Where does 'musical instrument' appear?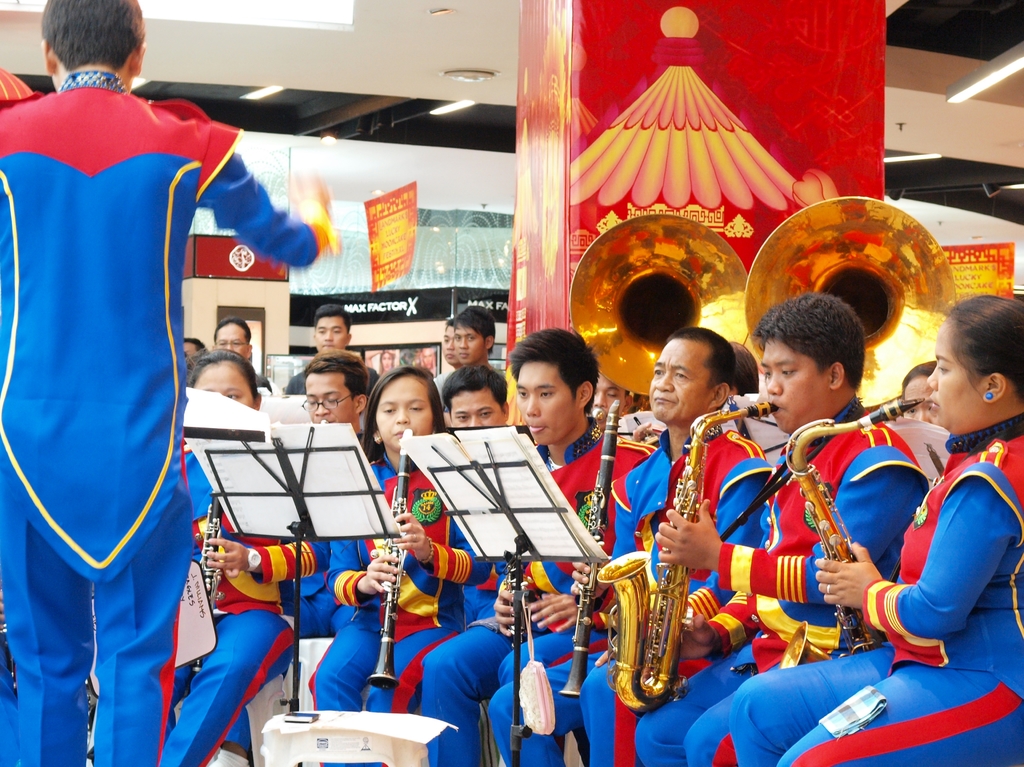
Appears at {"left": 180, "top": 487, "right": 228, "bottom": 708}.
